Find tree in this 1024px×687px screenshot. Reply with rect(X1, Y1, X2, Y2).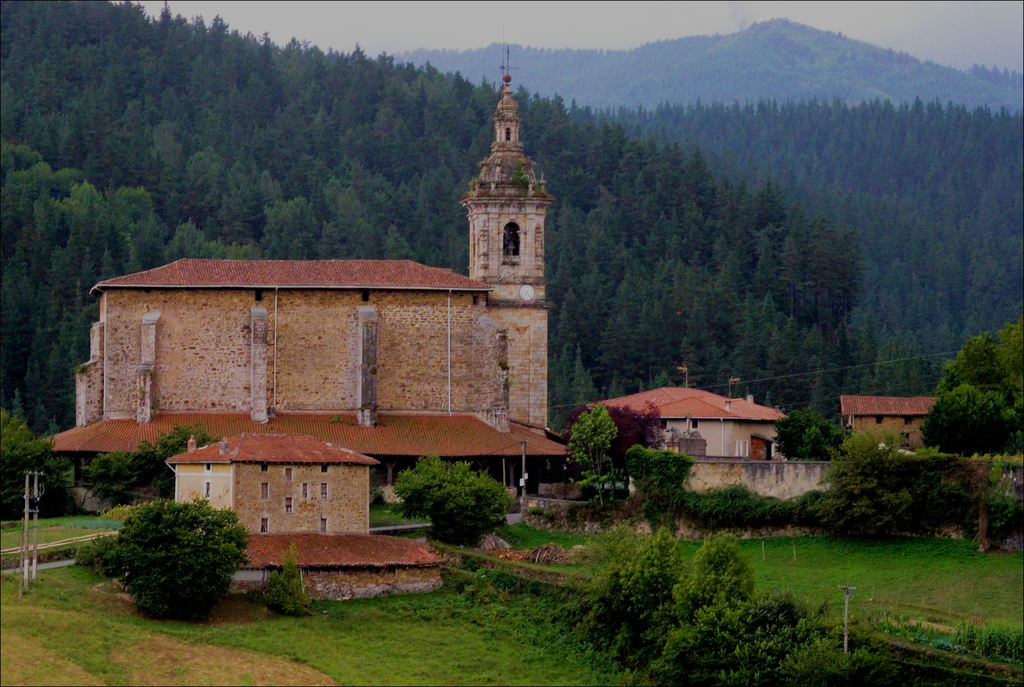
rect(653, 169, 681, 209).
